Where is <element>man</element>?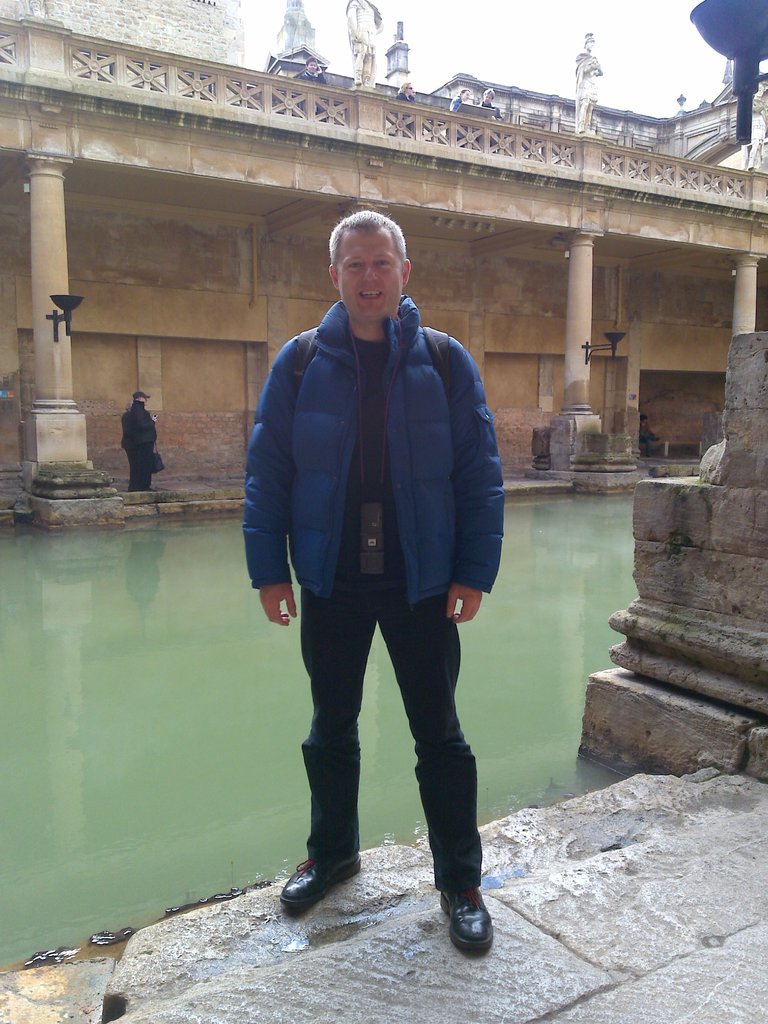
BBox(252, 206, 515, 832).
